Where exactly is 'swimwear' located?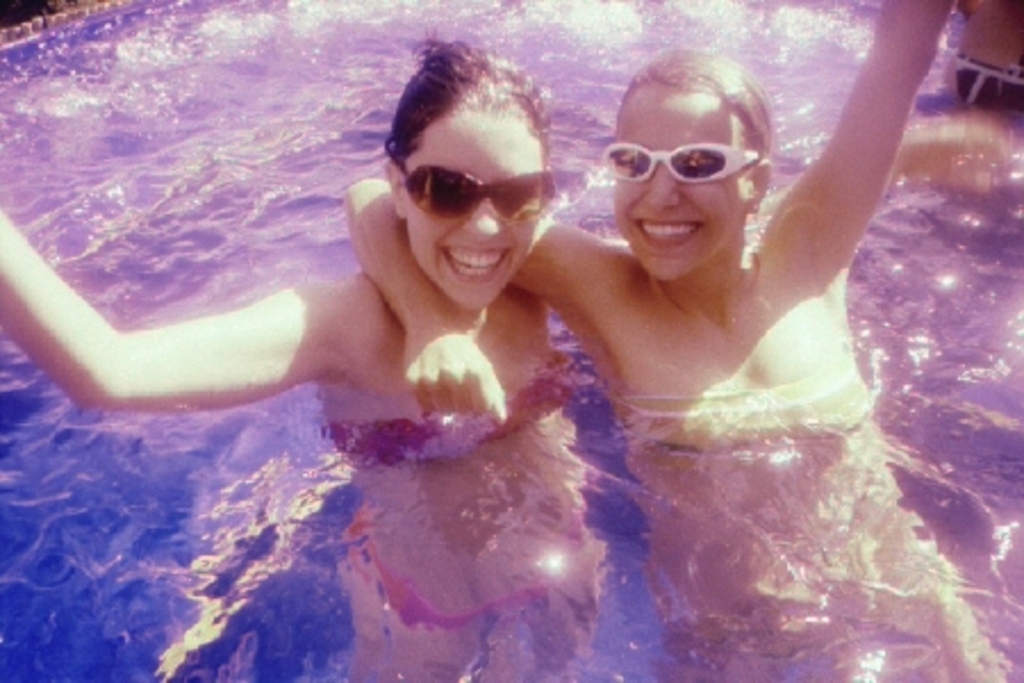
Its bounding box is [x1=319, y1=373, x2=571, y2=467].
